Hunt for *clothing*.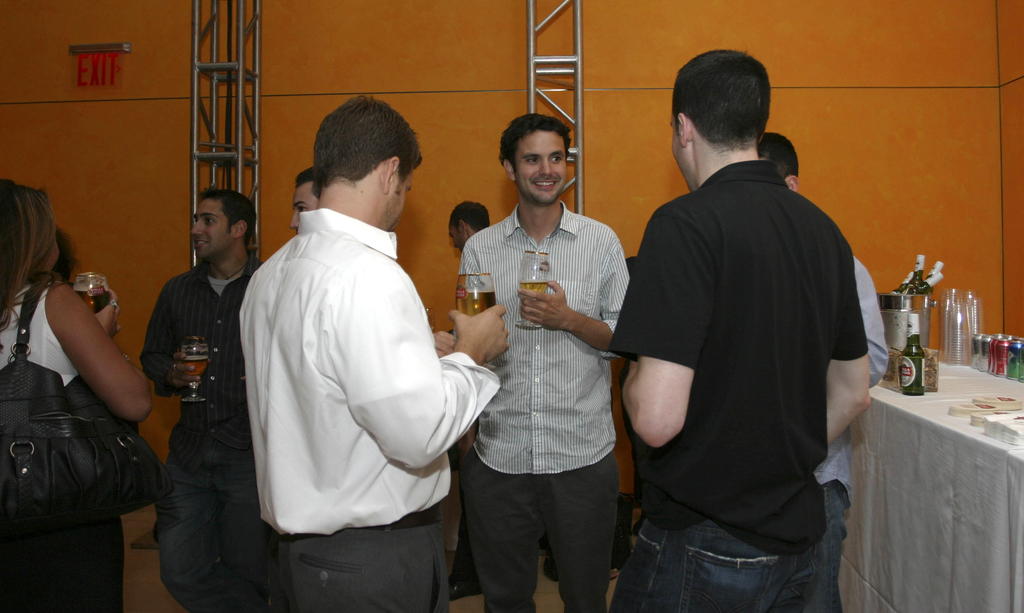
Hunted down at left=143, top=247, right=271, bottom=612.
